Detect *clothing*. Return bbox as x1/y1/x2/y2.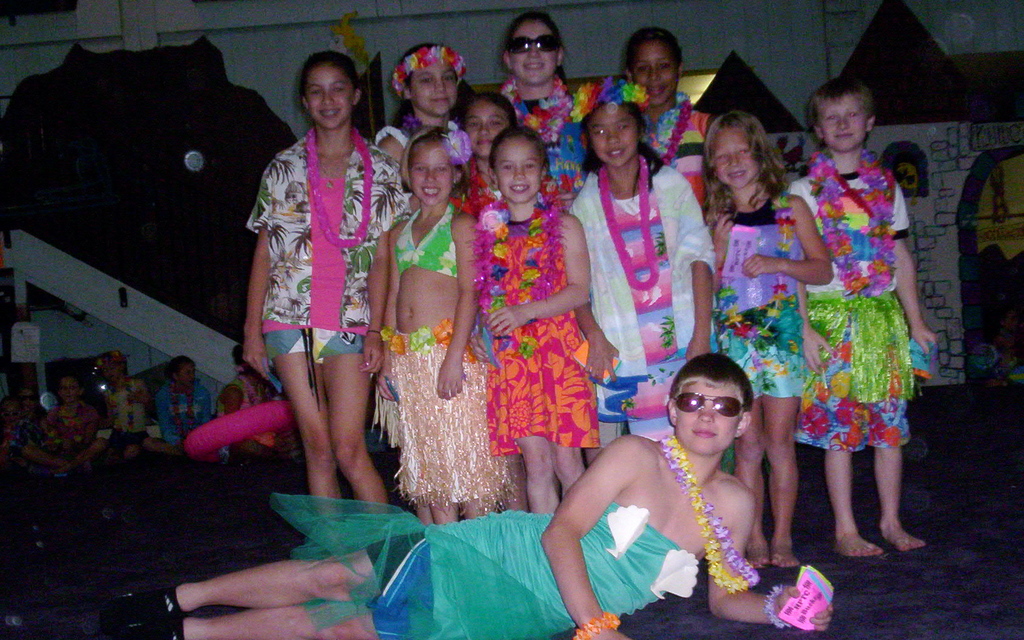
708/196/801/465.
